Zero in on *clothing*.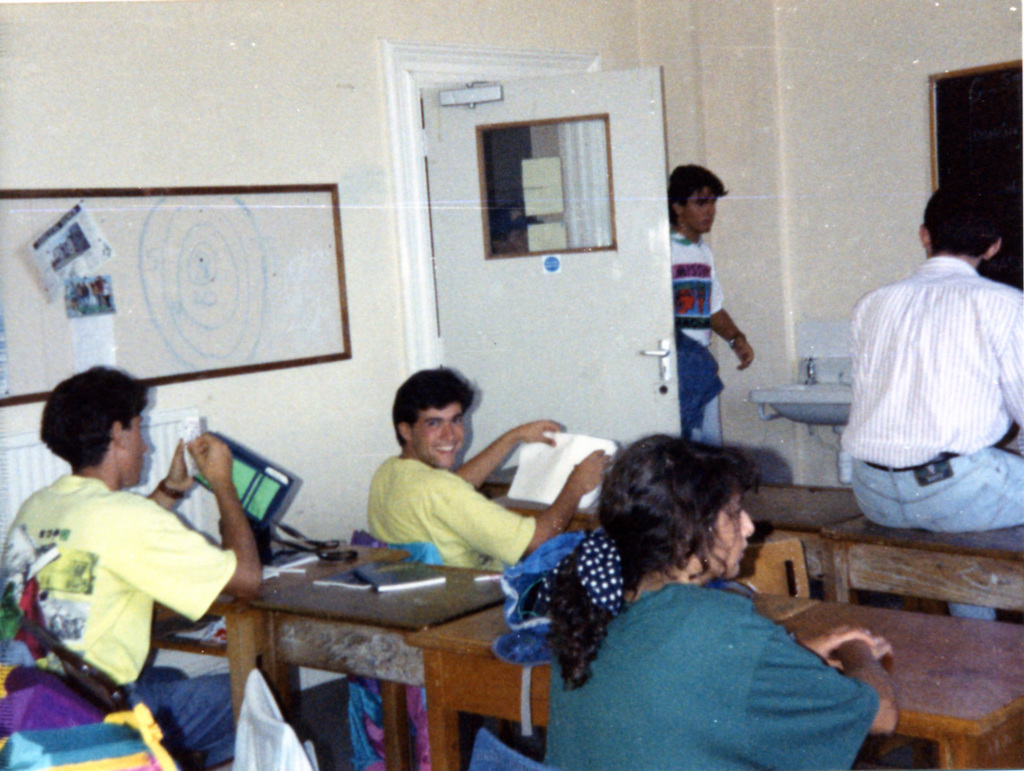
Zeroed in: (x1=672, y1=228, x2=727, y2=440).
